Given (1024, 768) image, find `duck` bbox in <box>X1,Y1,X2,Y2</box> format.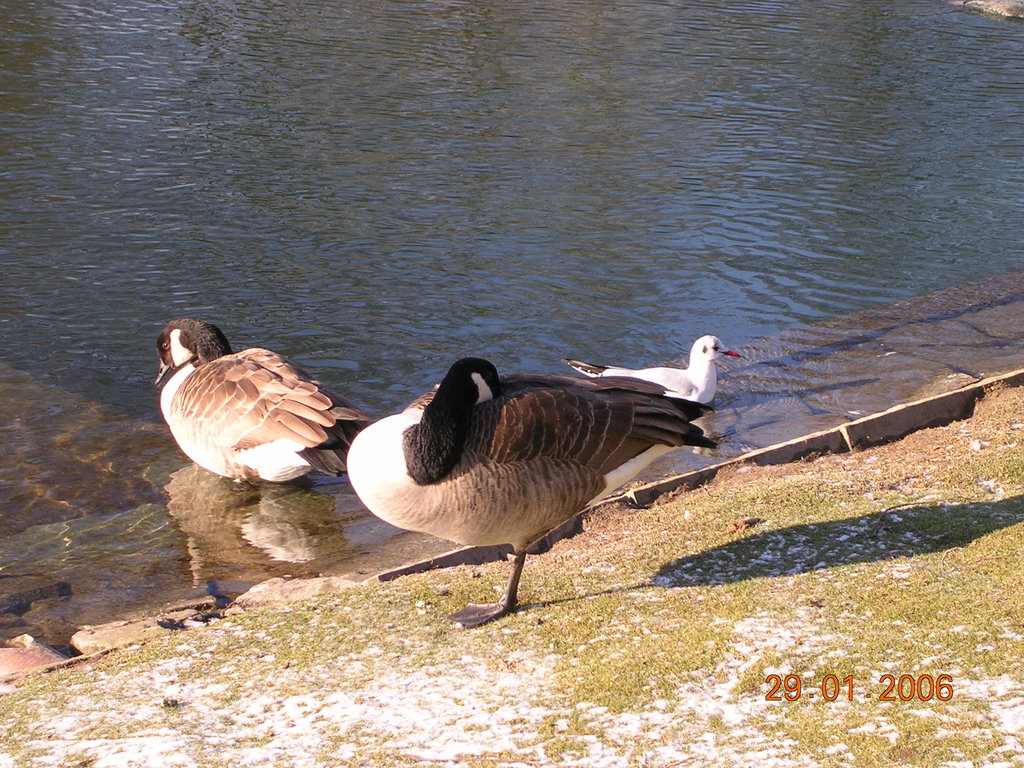
<box>346,359,732,625</box>.
